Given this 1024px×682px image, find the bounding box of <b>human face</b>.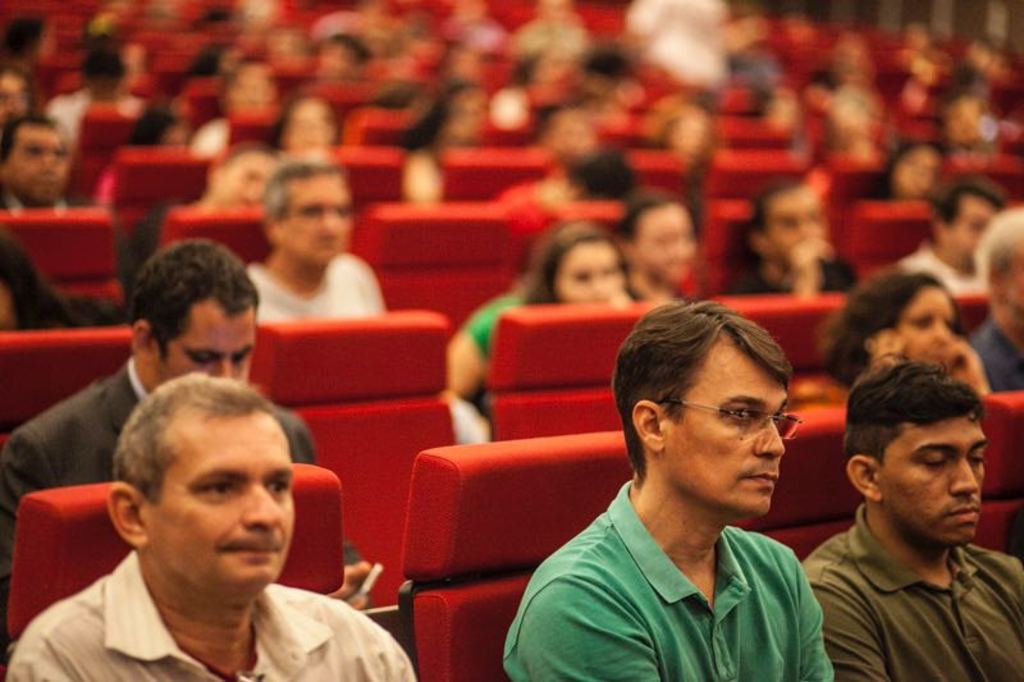
box(287, 174, 355, 265).
